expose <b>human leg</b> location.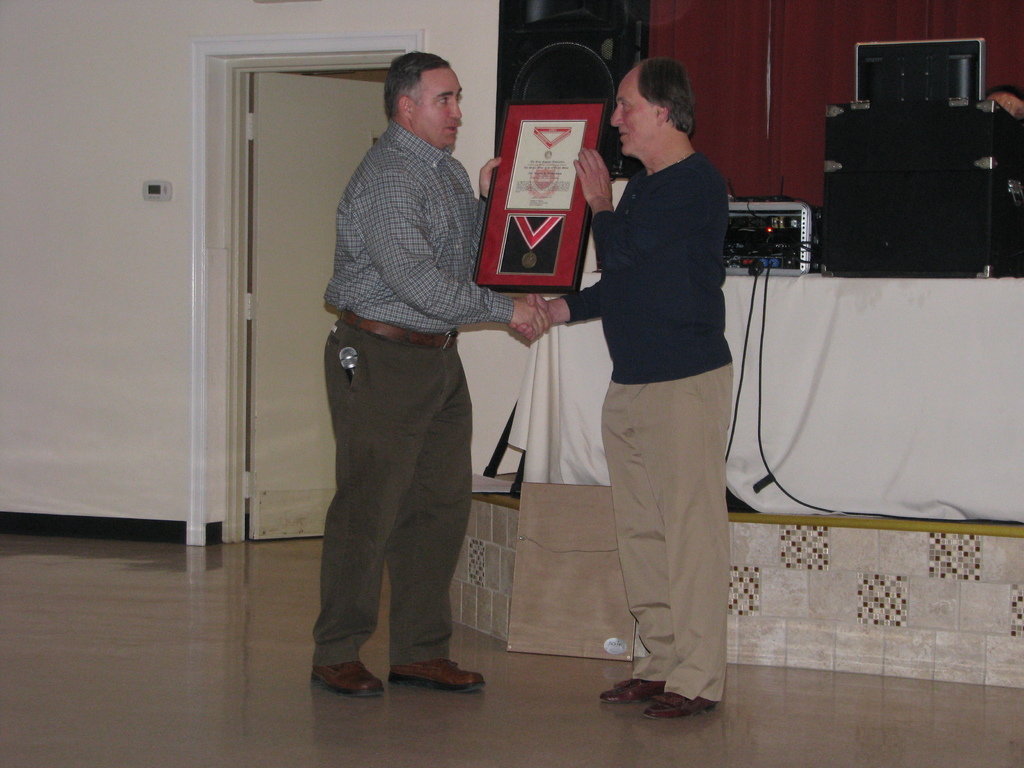
Exposed at x1=323, y1=326, x2=486, y2=685.
